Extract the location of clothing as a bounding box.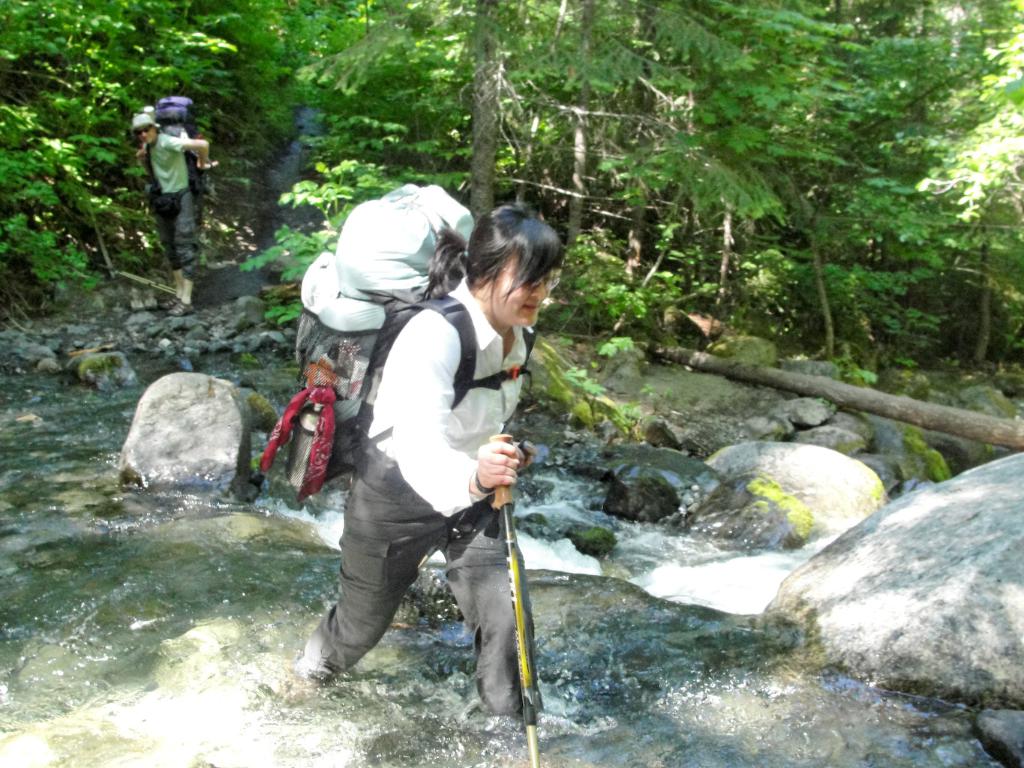
left=147, top=124, right=204, bottom=268.
